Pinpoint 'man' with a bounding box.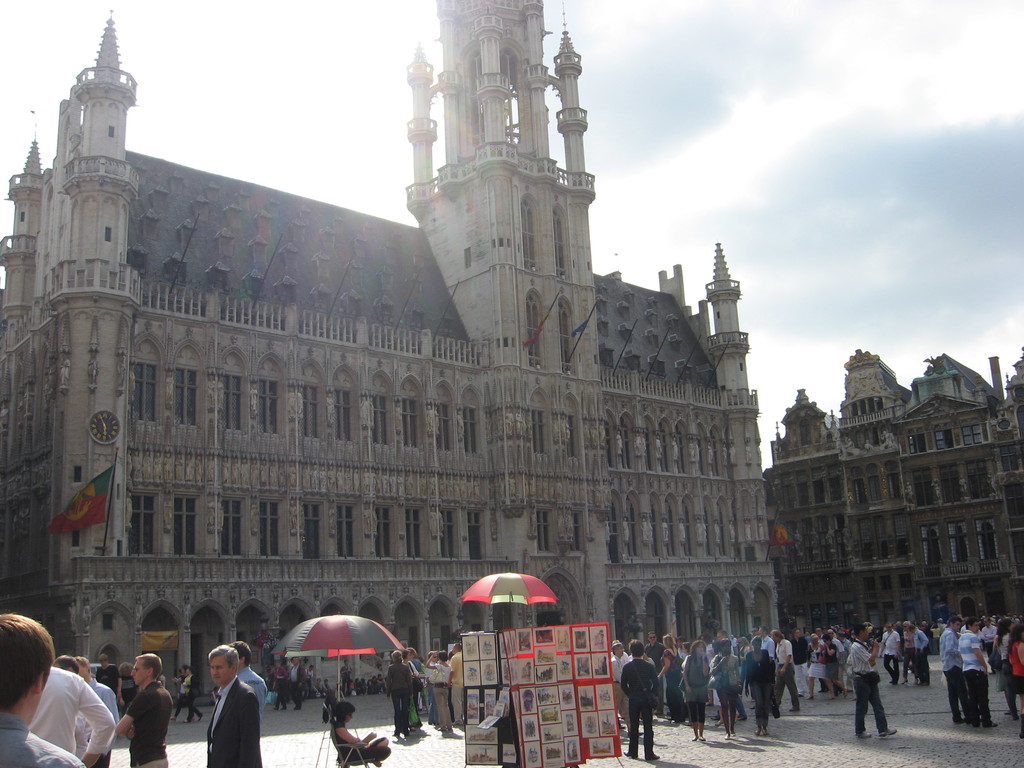
<bbox>882, 625, 900, 683</bbox>.
